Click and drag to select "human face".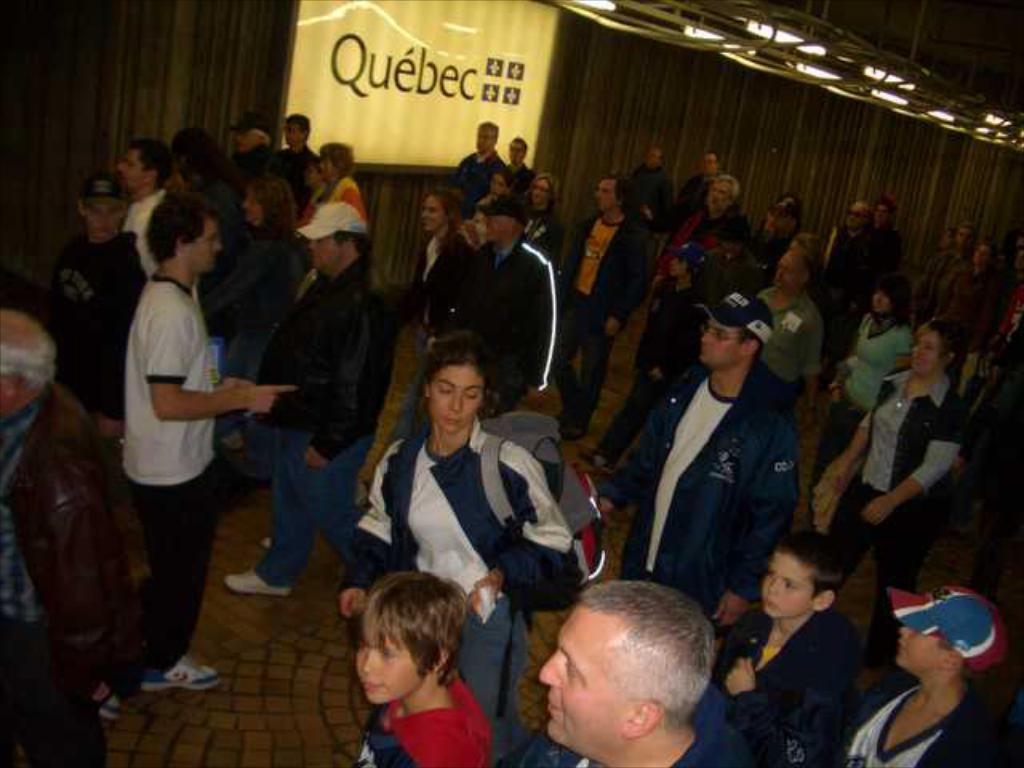
Selection: box=[707, 181, 730, 205].
